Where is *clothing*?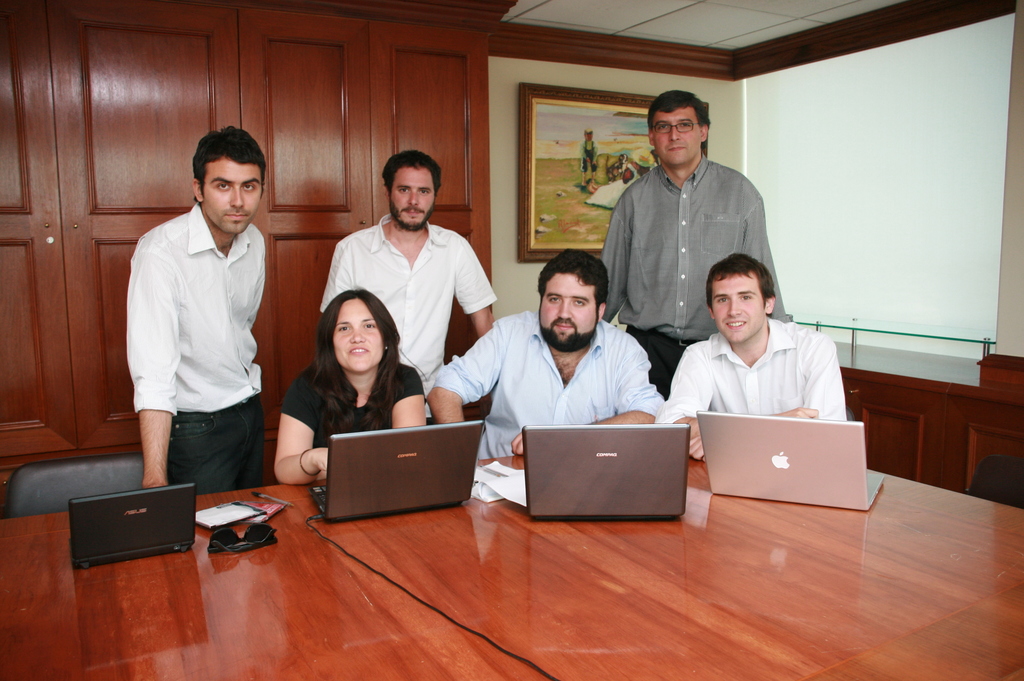
select_region(590, 148, 780, 390).
